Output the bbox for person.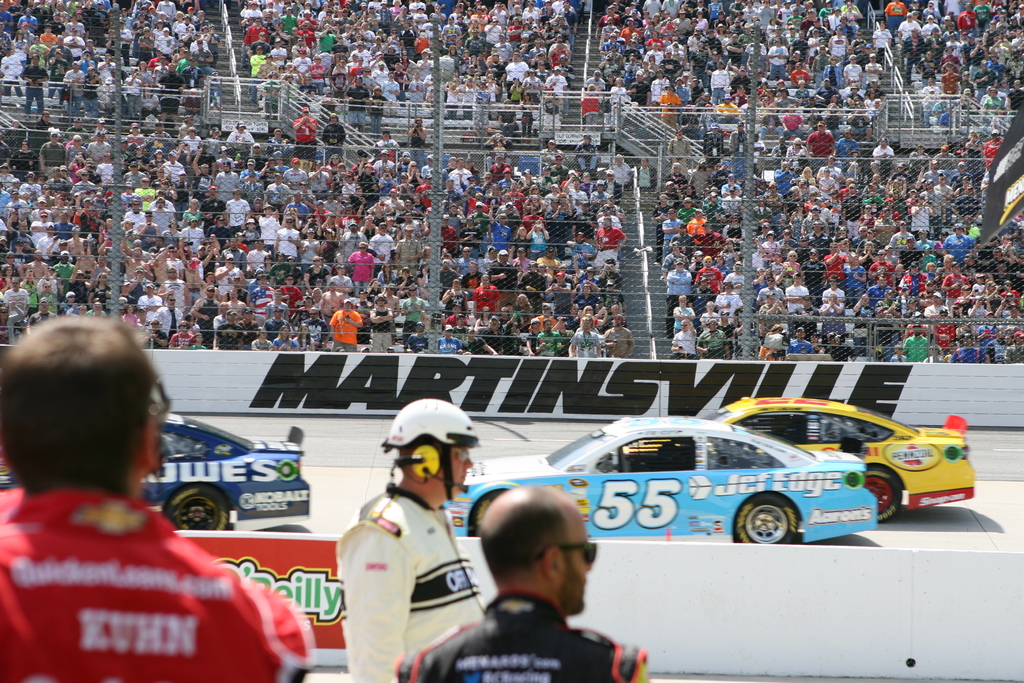
[x1=591, y1=218, x2=626, y2=244].
